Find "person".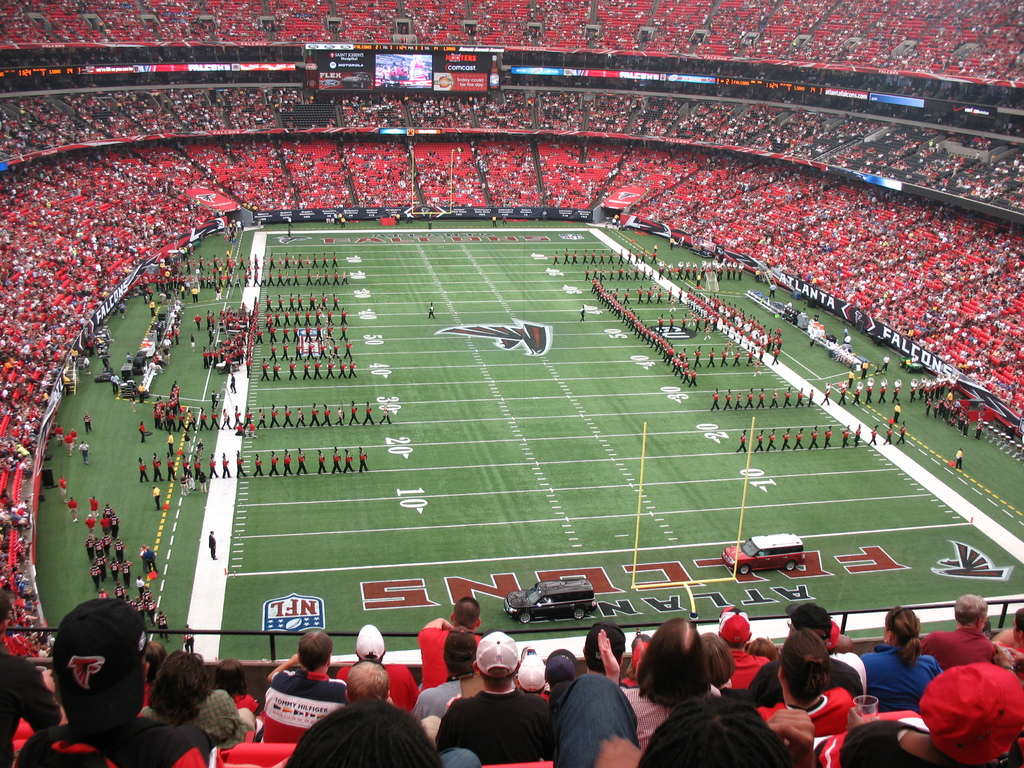
783, 428, 792, 451.
